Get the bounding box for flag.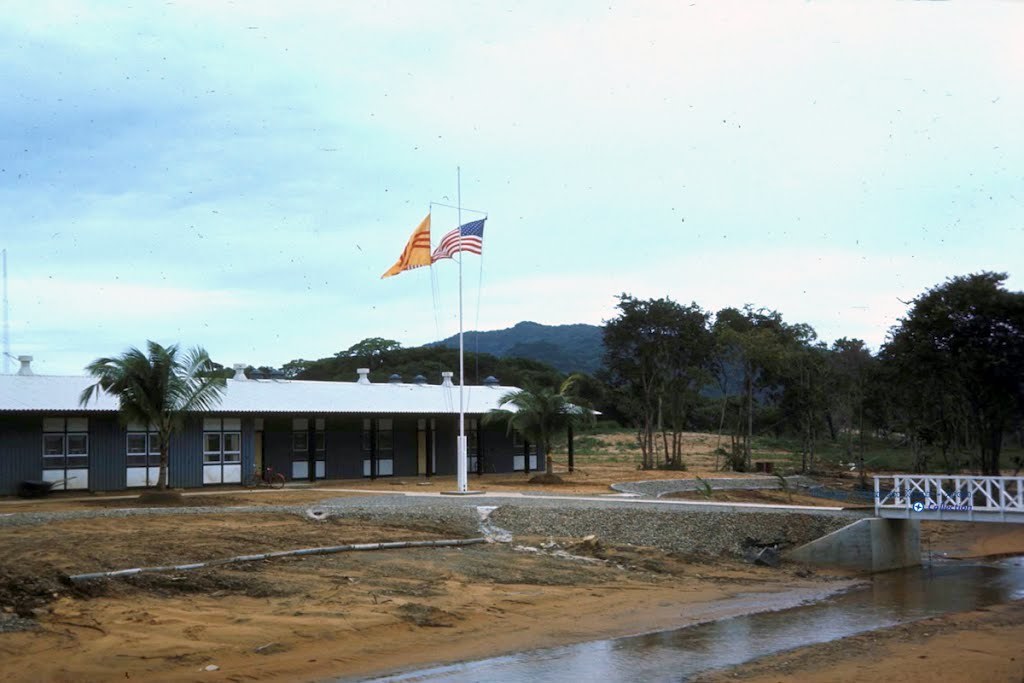
x1=433, y1=218, x2=486, y2=258.
